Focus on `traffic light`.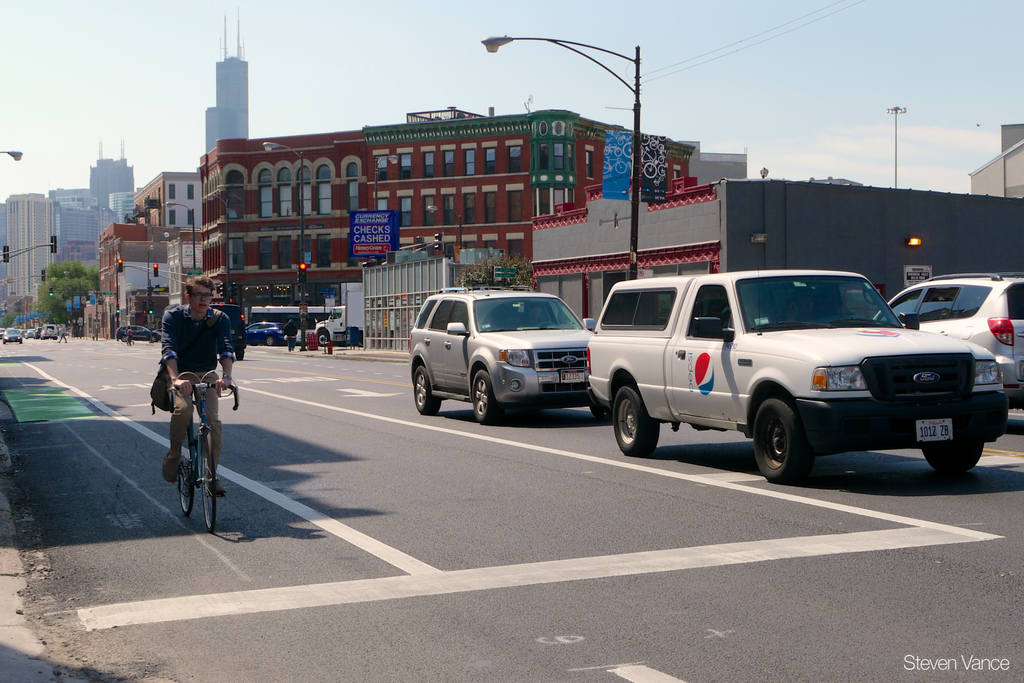
Focused at (417, 238, 424, 249).
